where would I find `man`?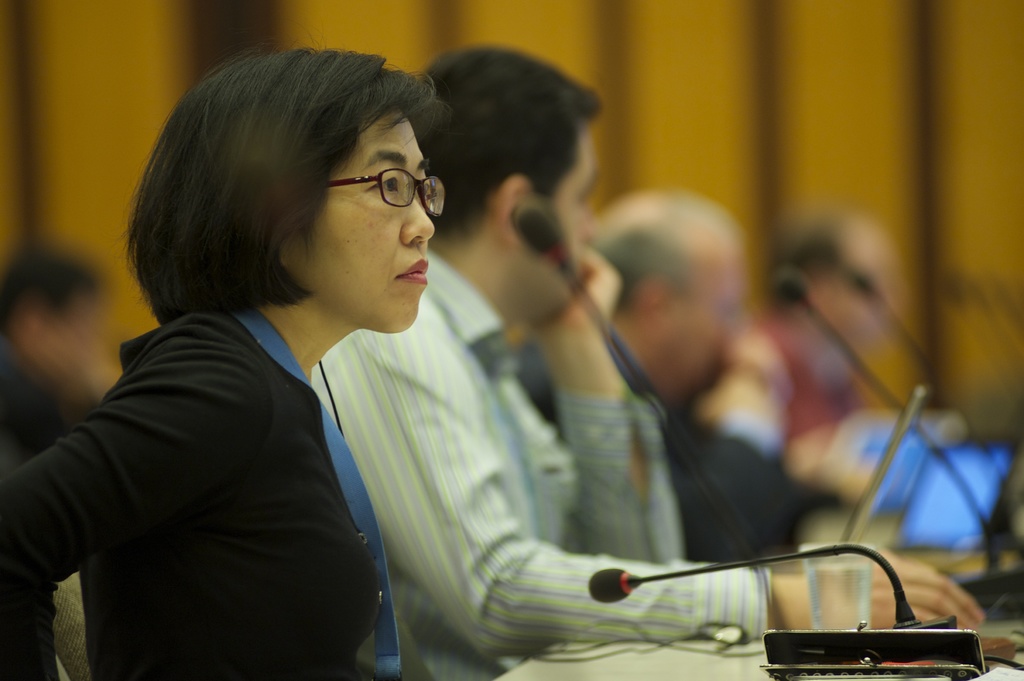
At 582 182 846 572.
